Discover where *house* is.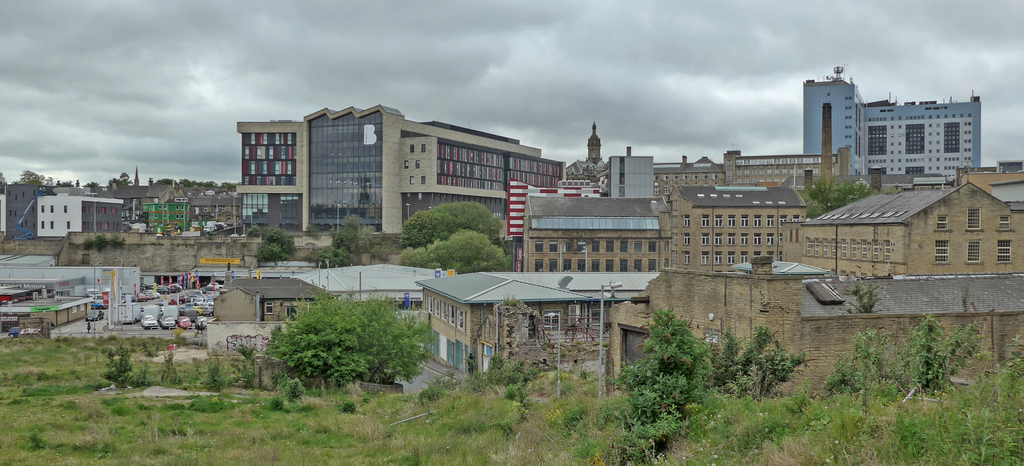
Discovered at [649, 153, 732, 203].
